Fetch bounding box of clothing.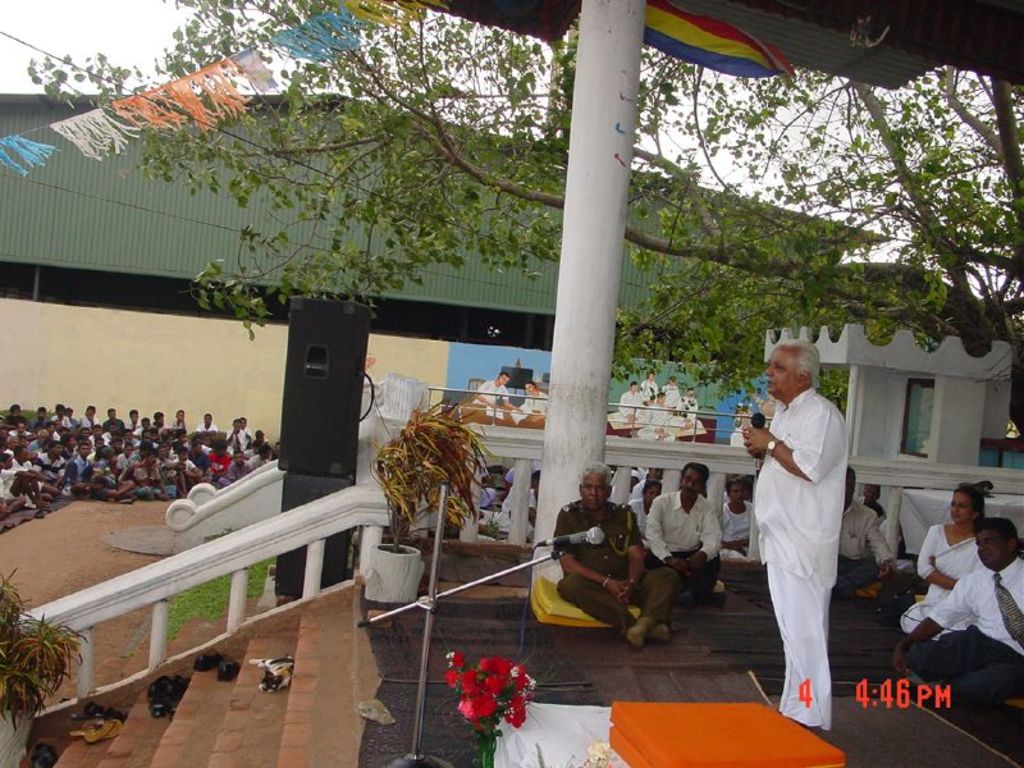
Bbox: left=527, top=389, right=554, bottom=430.
